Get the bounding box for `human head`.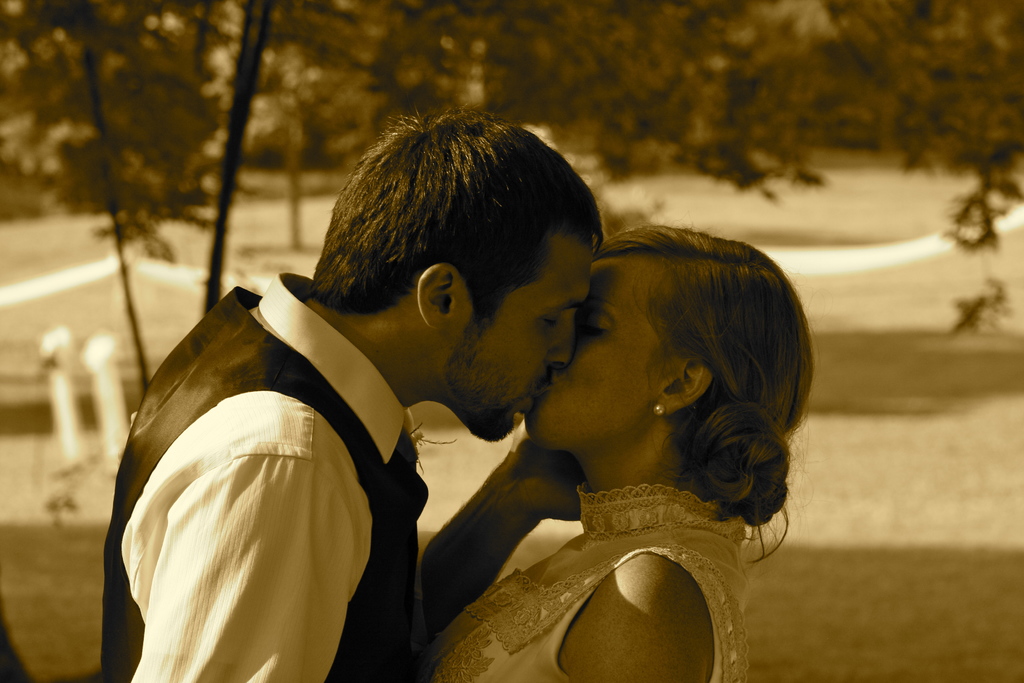
{"x1": 312, "y1": 108, "x2": 598, "y2": 441}.
